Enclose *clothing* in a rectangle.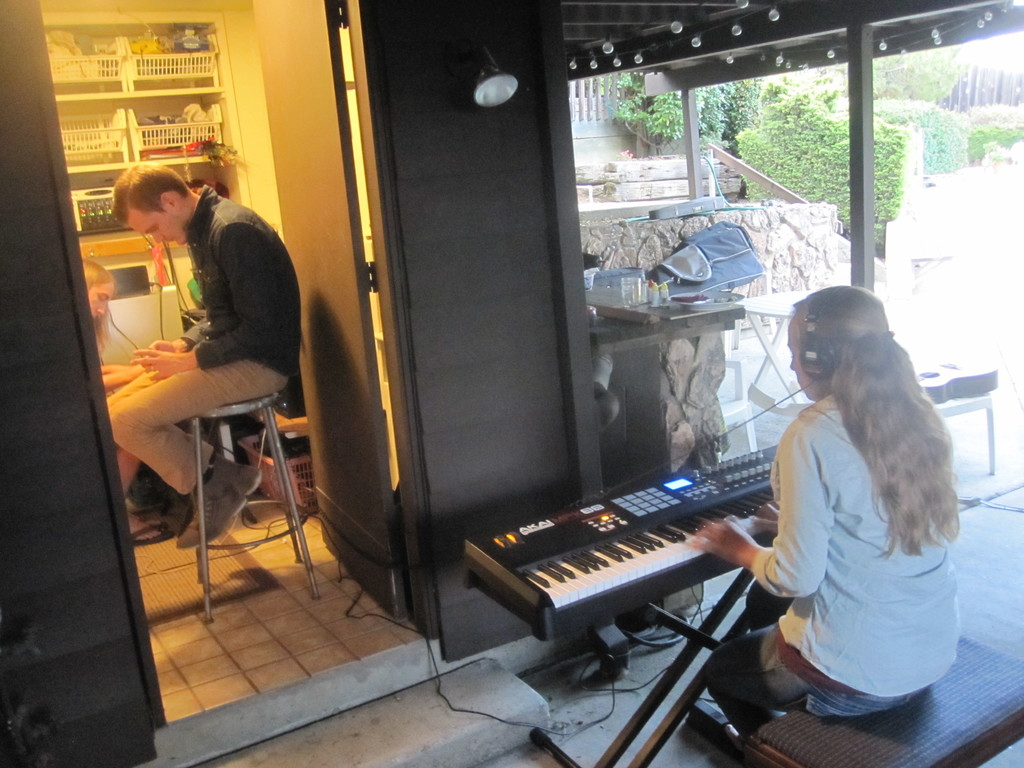
<box>112,170,272,511</box>.
